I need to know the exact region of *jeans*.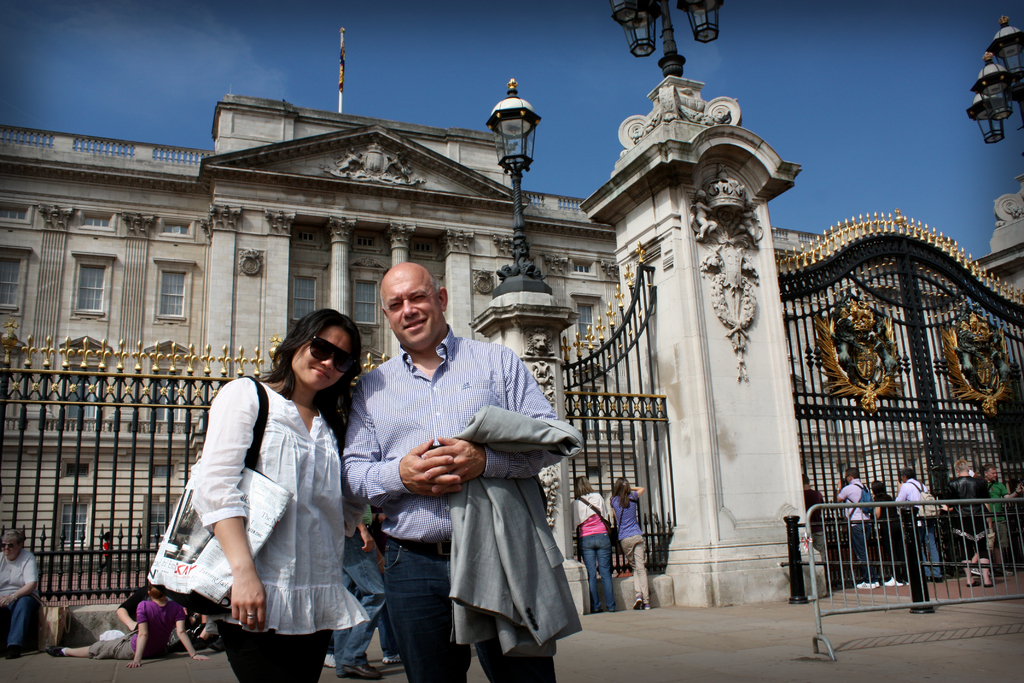
Region: bbox=[620, 540, 652, 608].
